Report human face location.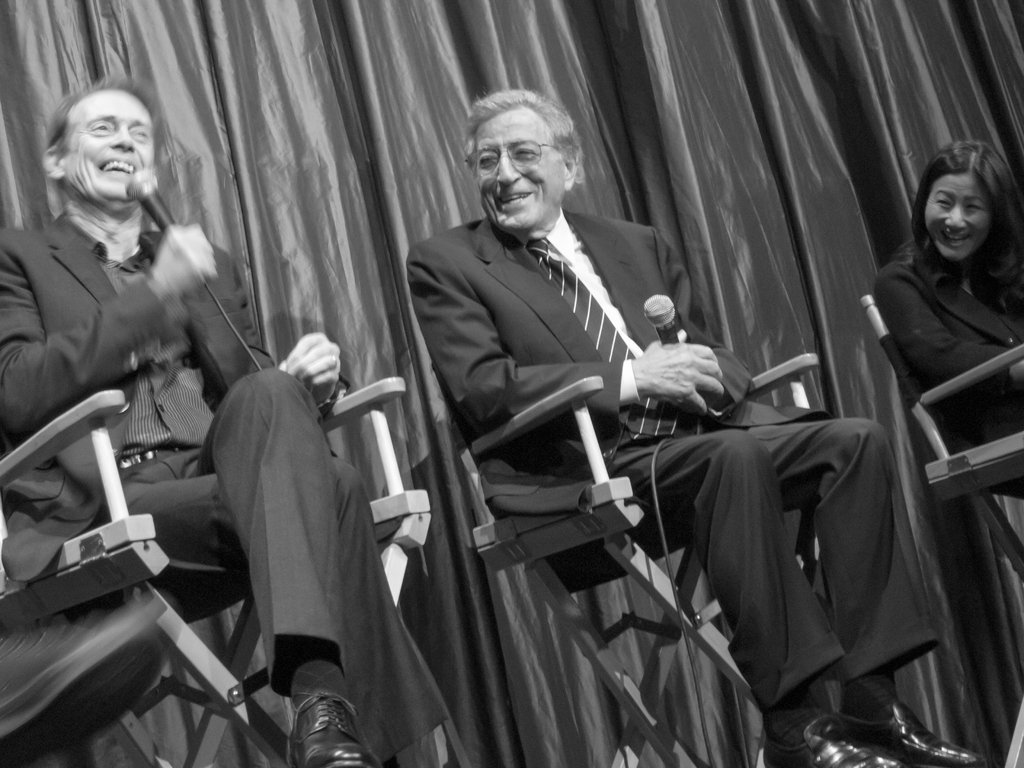
Report: [left=923, top=172, right=989, bottom=260].
